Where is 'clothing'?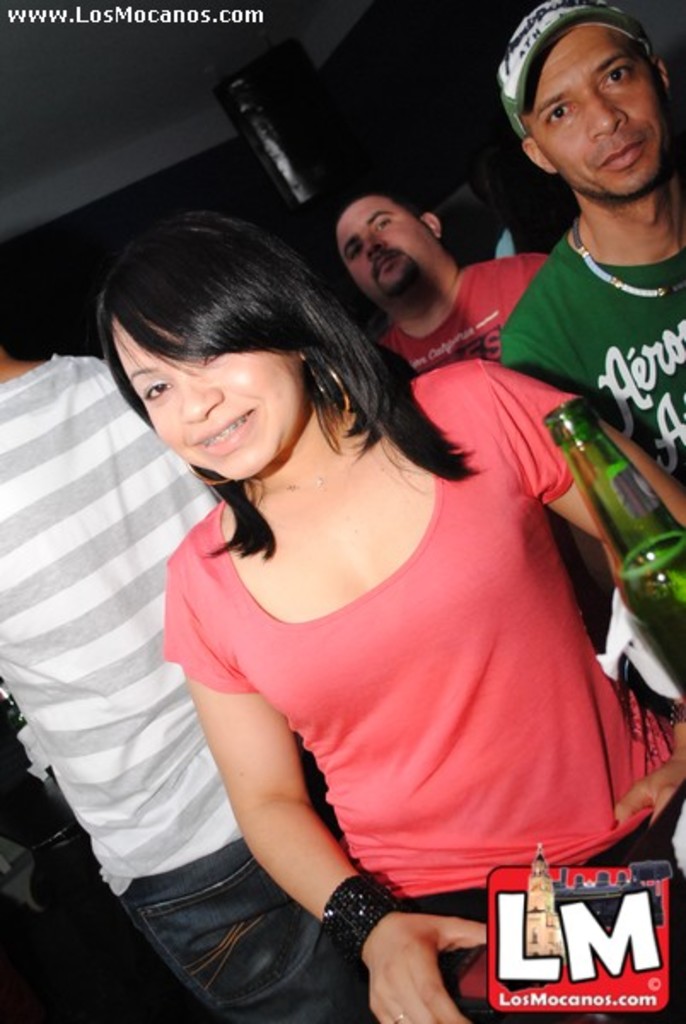
{"x1": 478, "y1": 227, "x2": 684, "y2": 548}.
